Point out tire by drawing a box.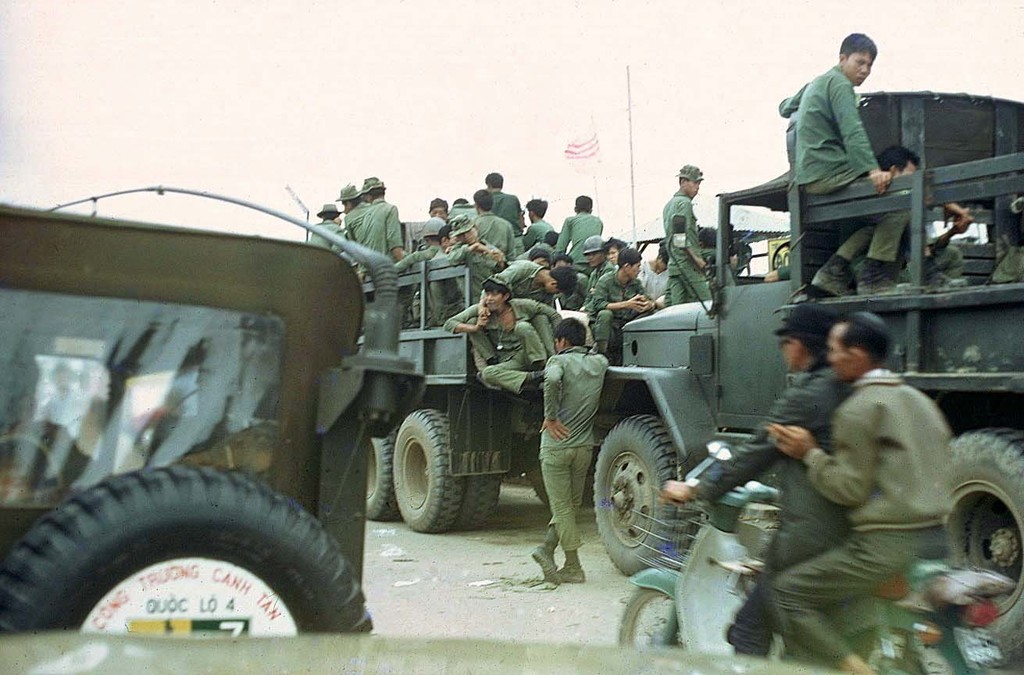
x1=940, y1=427, x2=1023, y2=671.
